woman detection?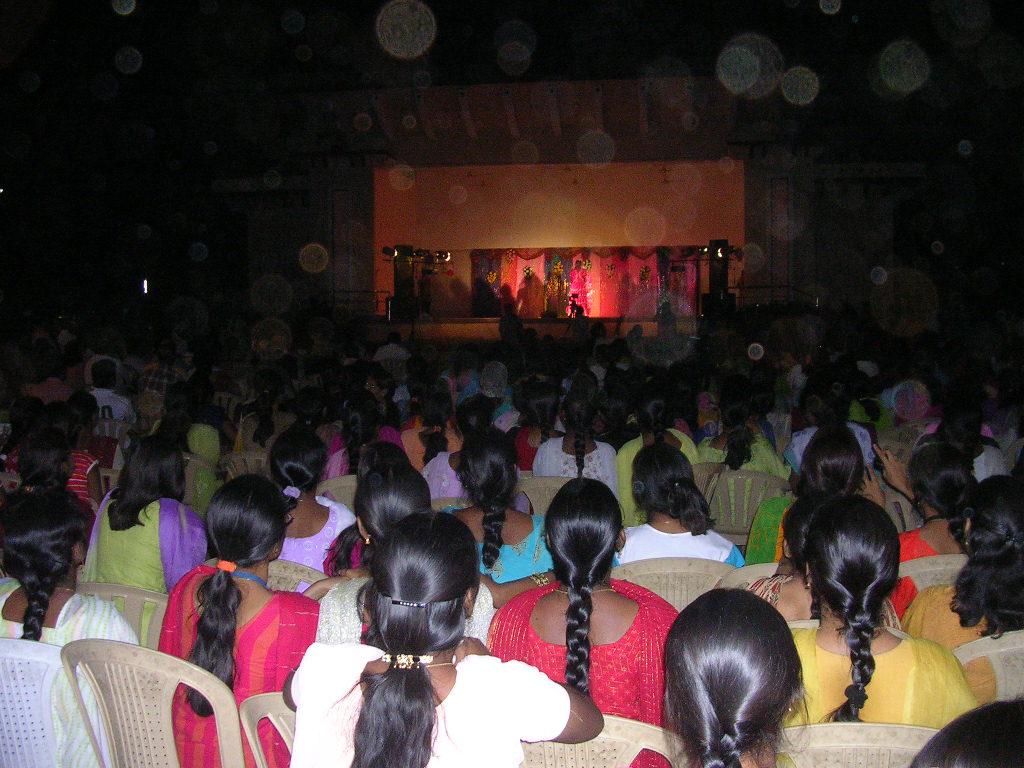
(437,432,554,584)
